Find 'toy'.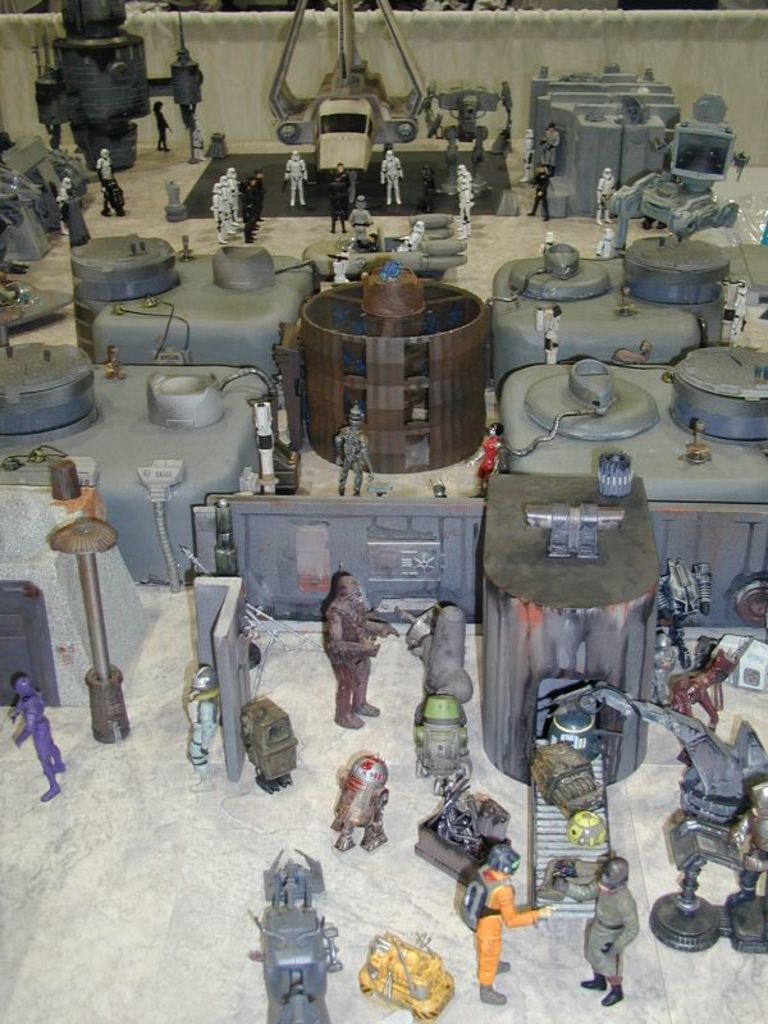
534,303,563,361.
